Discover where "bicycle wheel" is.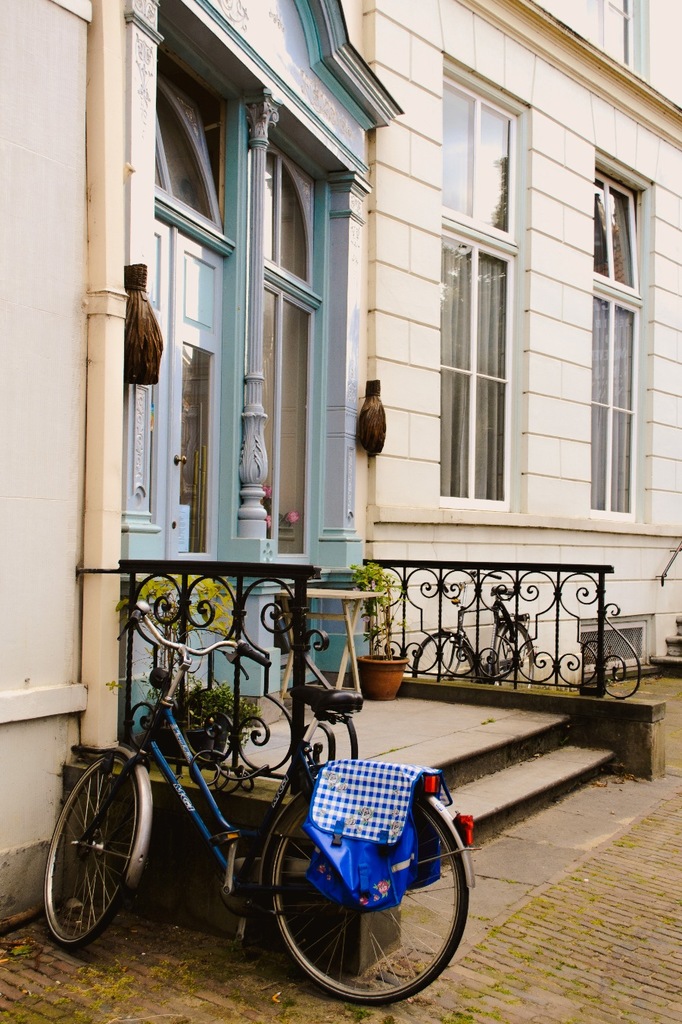
Discovered at 45,751,145,954.
